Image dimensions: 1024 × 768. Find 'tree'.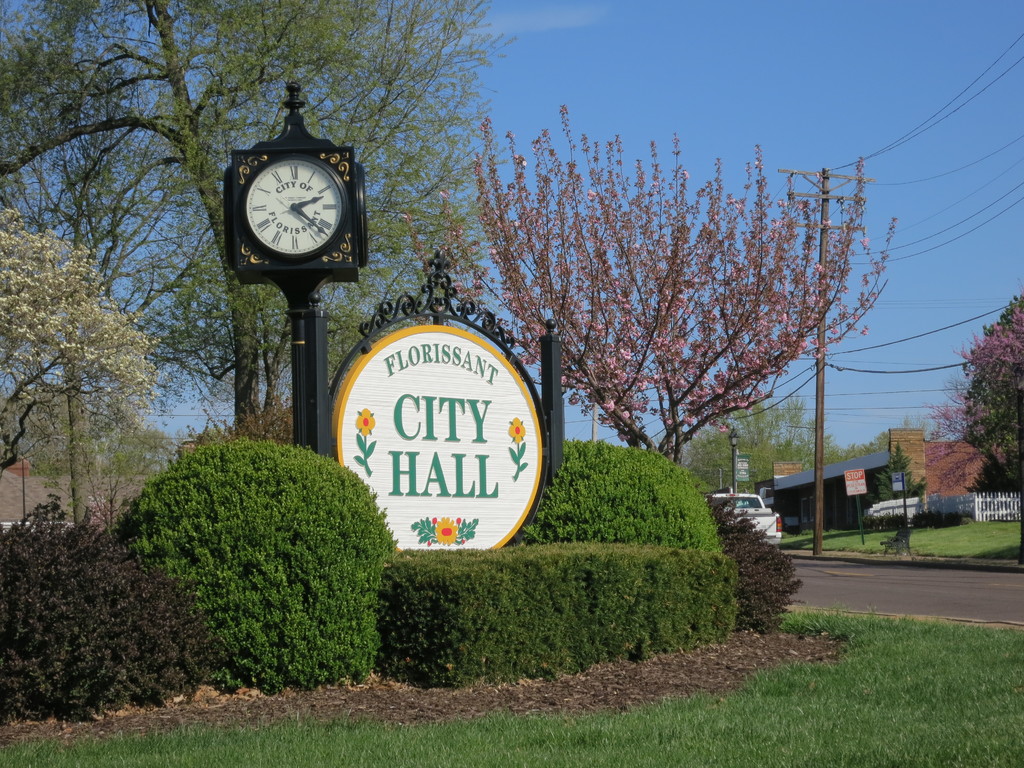
Rect(397, 107, 907, 455).
